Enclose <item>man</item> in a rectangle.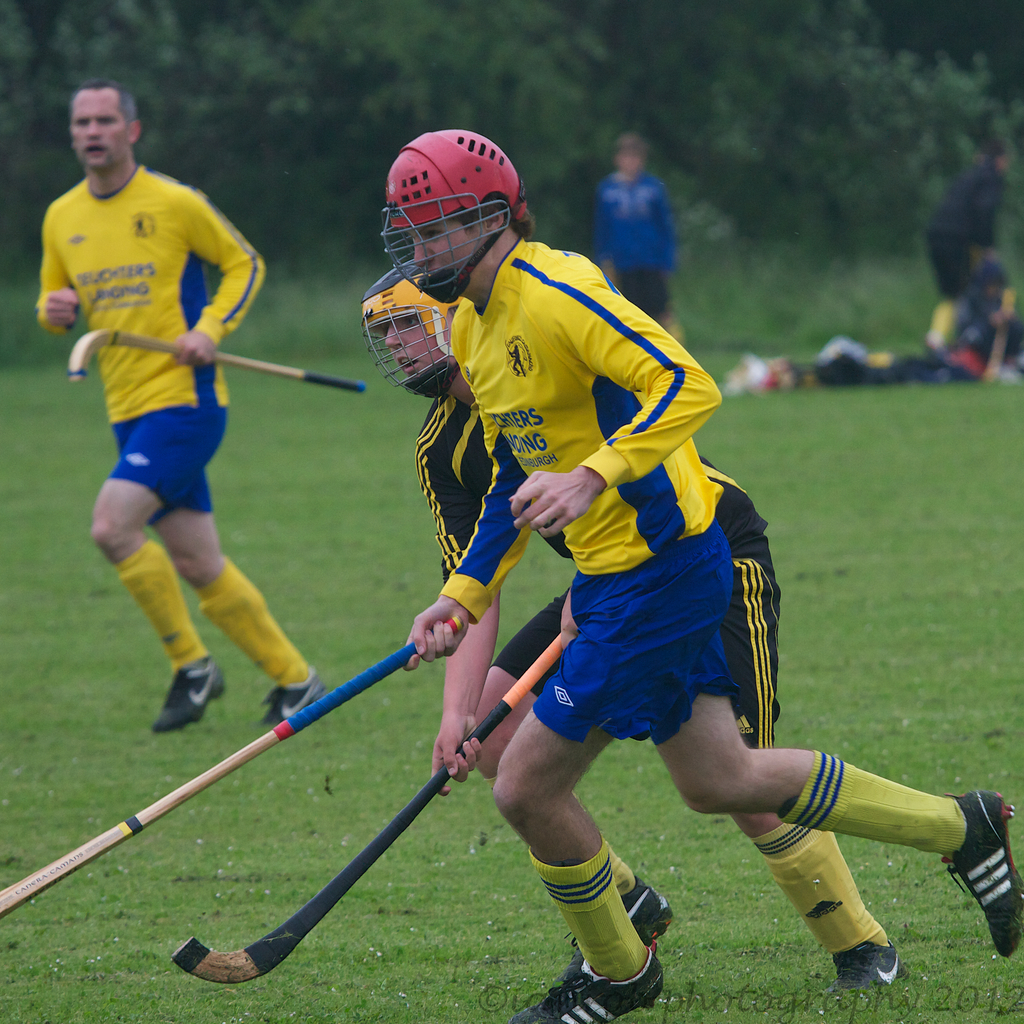
box=[921, 140, 1008, 380].
